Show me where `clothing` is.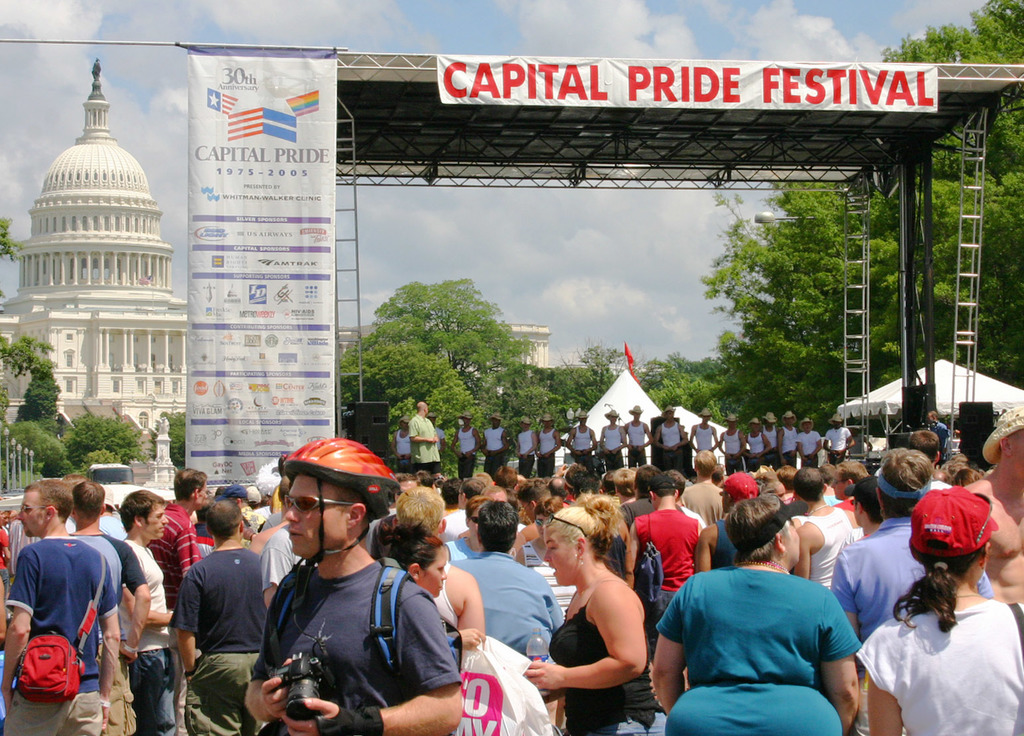
`clothing` is at (x1=600, y1=422, x2=625, y2=478).
